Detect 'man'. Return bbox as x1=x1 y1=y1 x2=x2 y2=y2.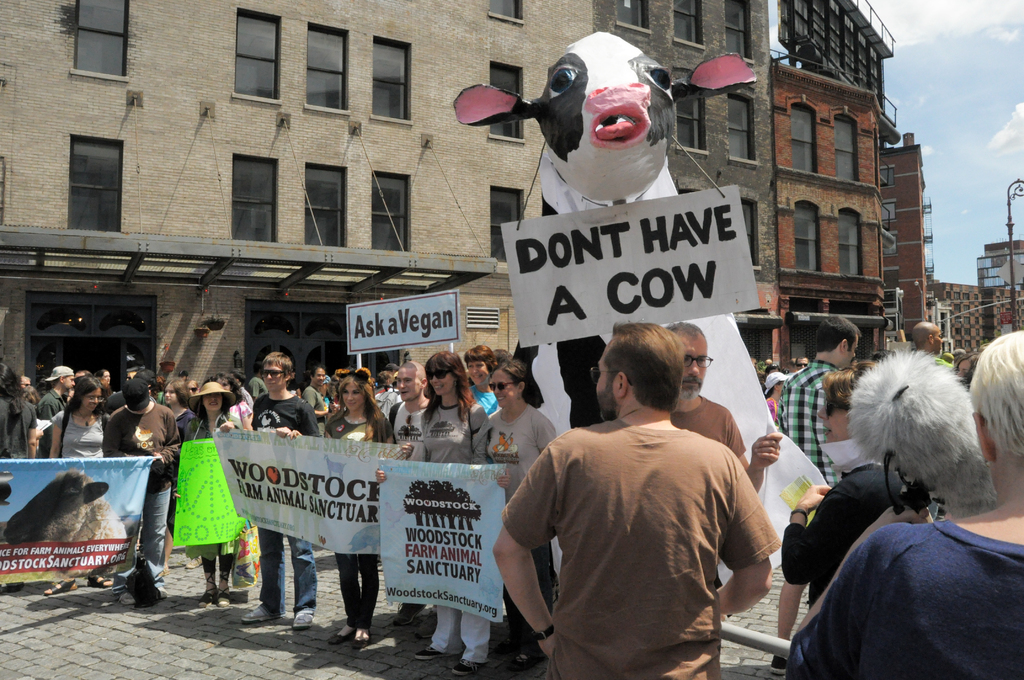
x1=499 y1=323 x2=801 y2=669.
